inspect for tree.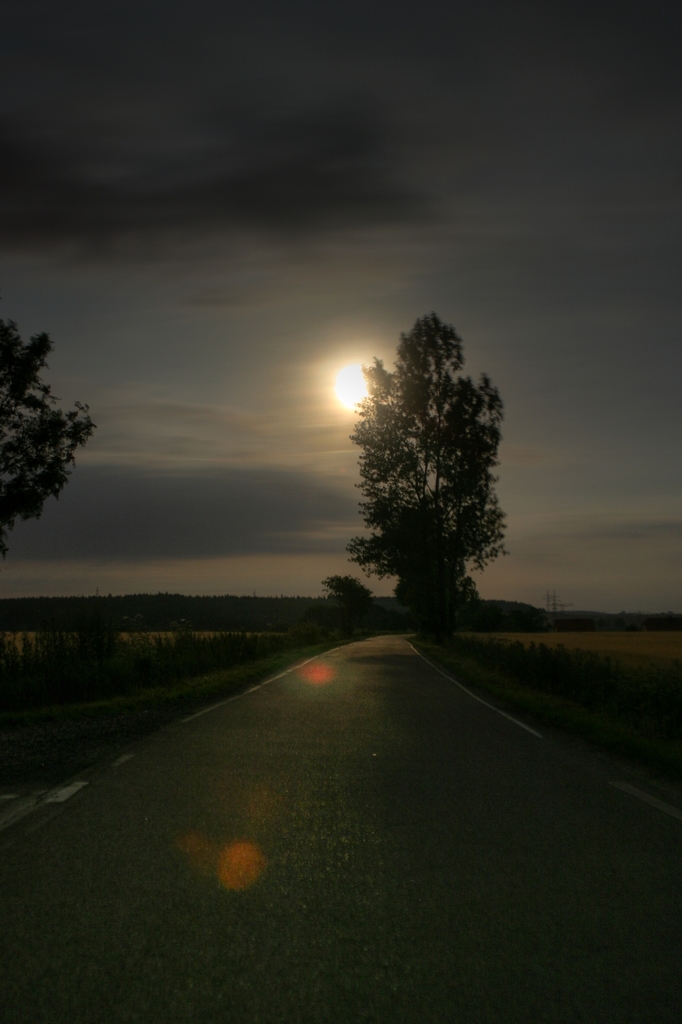
Inspection: <box>328,306,516,644</box>.
